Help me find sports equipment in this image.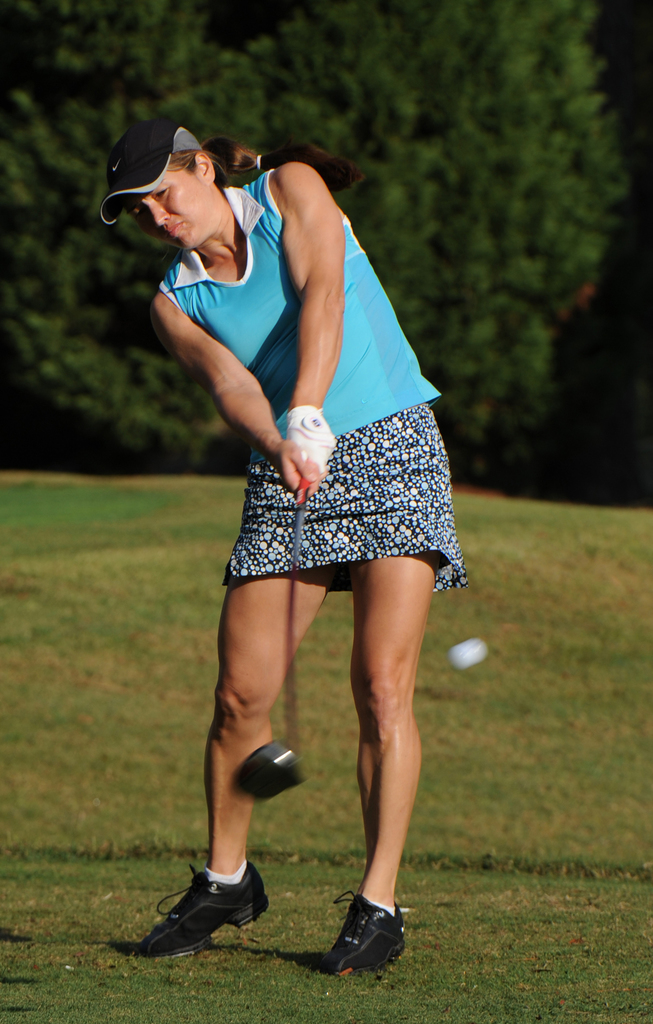
Found it: [231, 472, 310, 797].
